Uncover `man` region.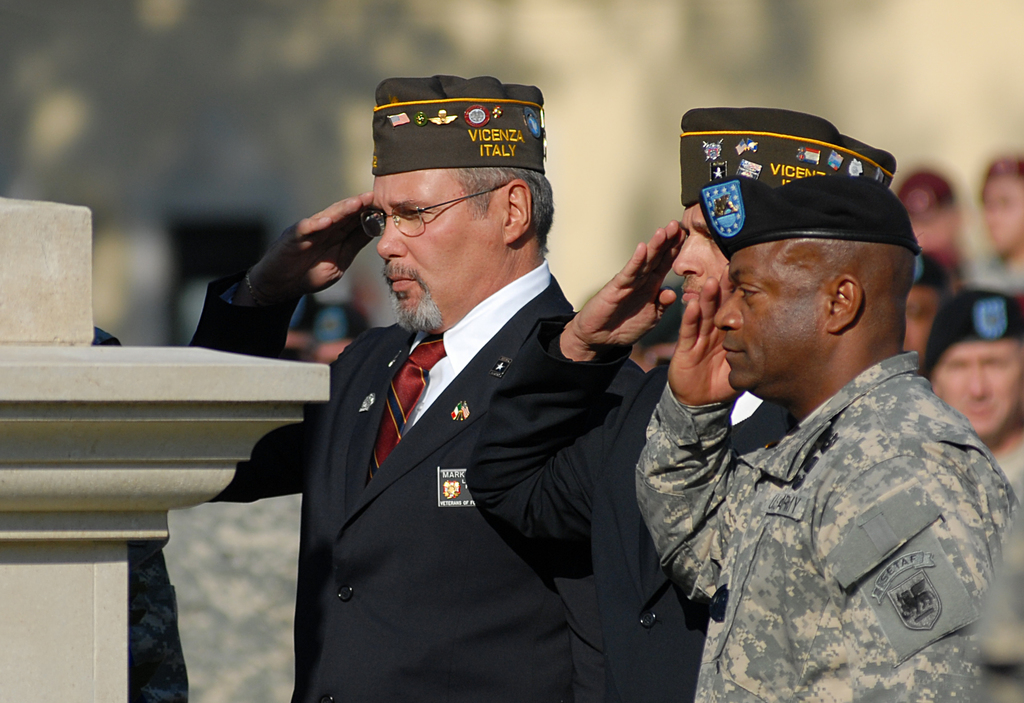
Uncovered: l=618, t=160, r=1023, b=702.
